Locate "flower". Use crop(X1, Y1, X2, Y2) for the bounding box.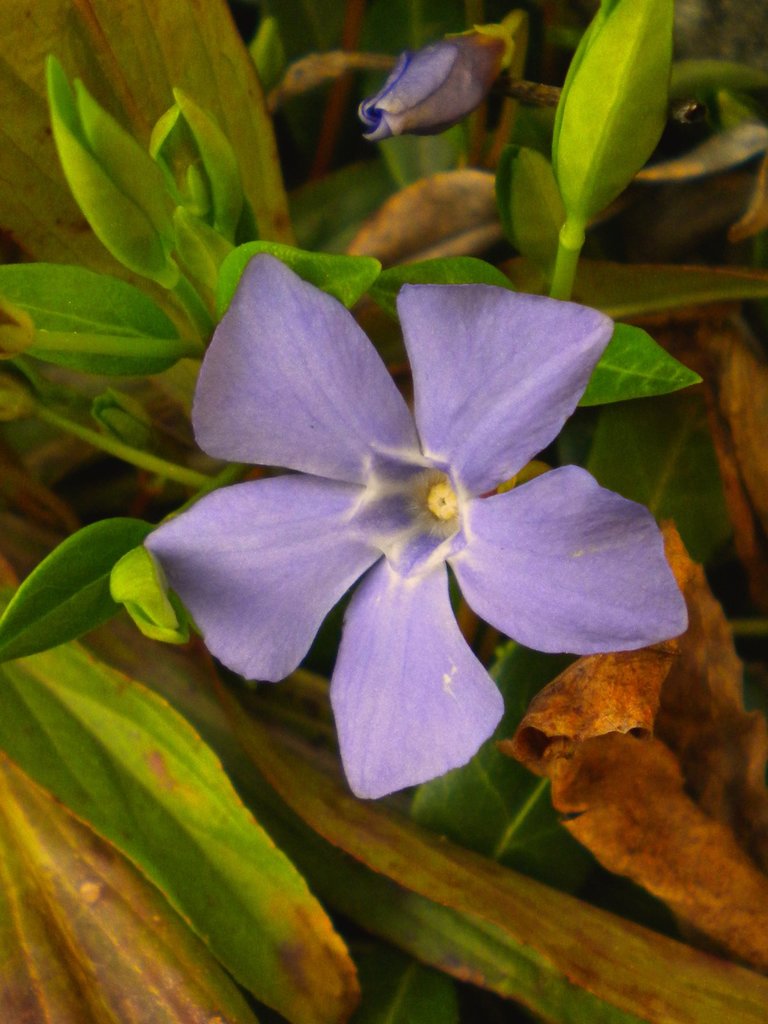
crop(156, 243, 662, 771).
